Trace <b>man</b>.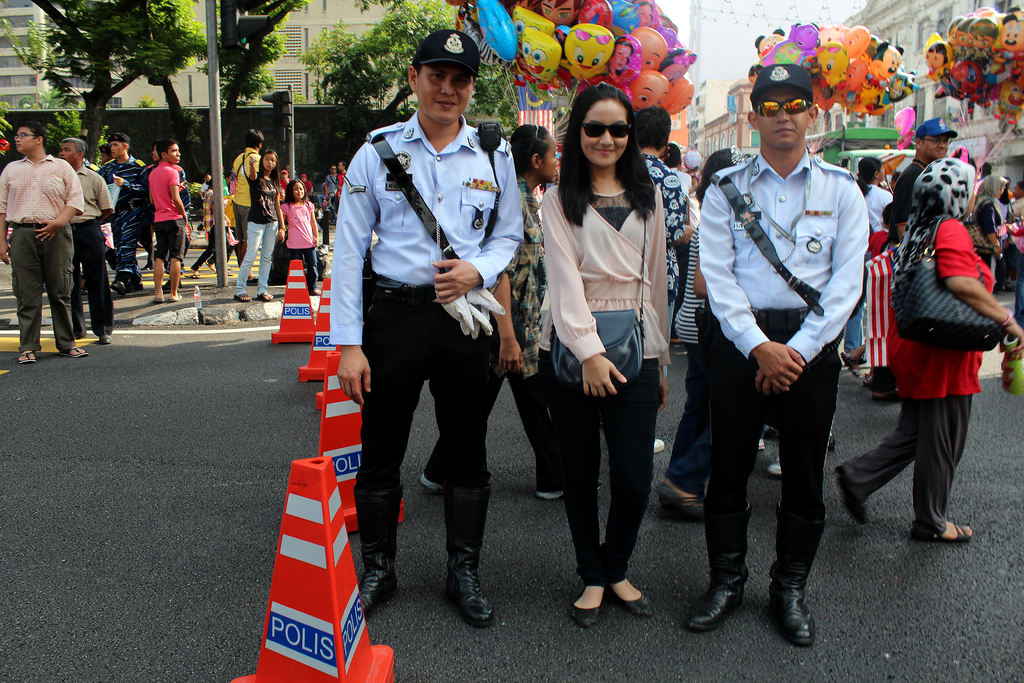
Traced to bbox=[145, 136, 196, 300].
